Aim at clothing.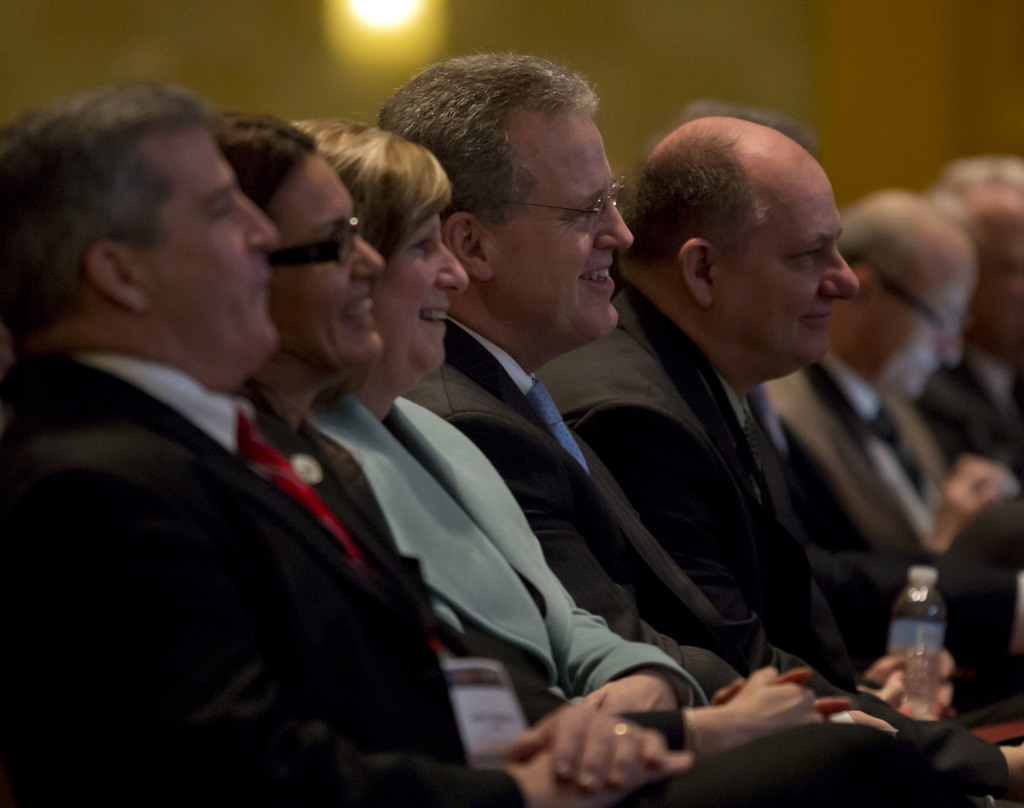
Aimed at crop(256, 420, 545, 754).
